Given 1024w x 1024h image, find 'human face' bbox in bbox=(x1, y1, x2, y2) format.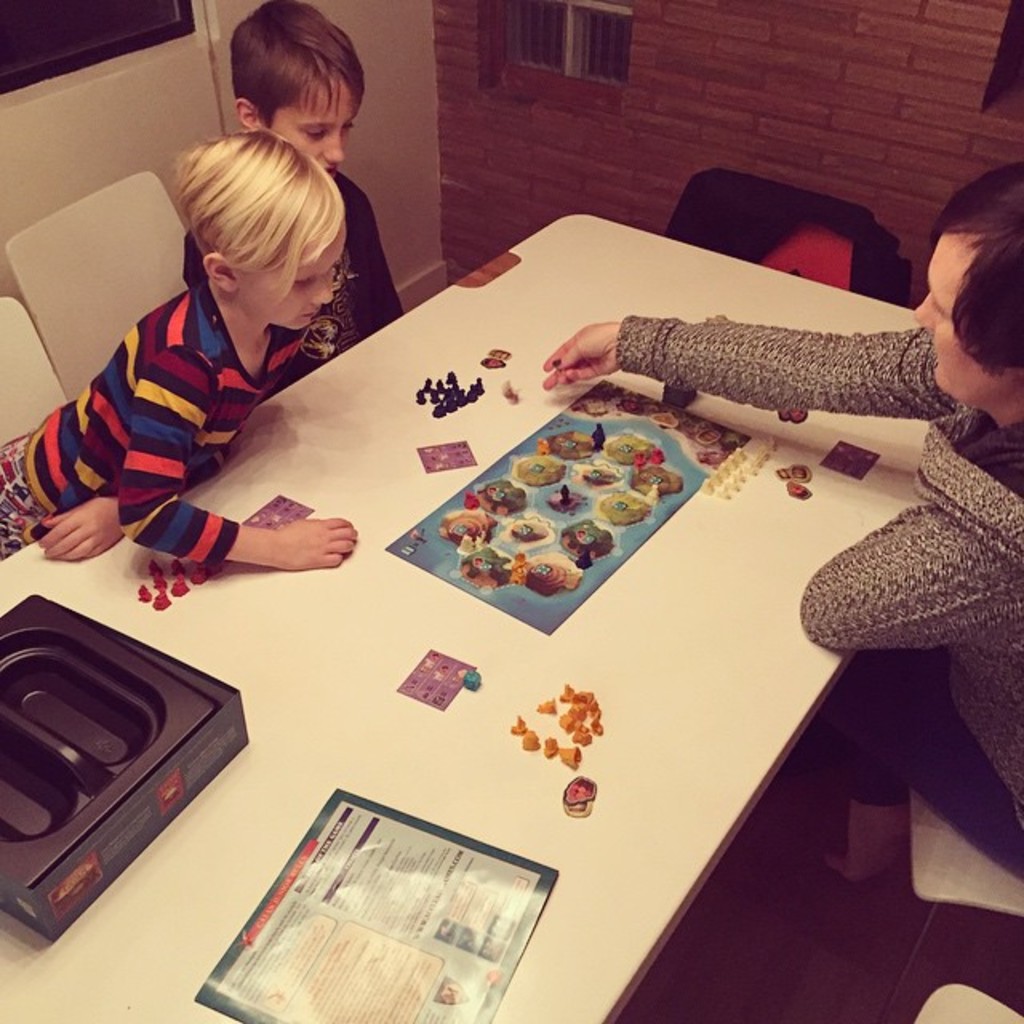
bbox=(914, 235, 1022, 410).
